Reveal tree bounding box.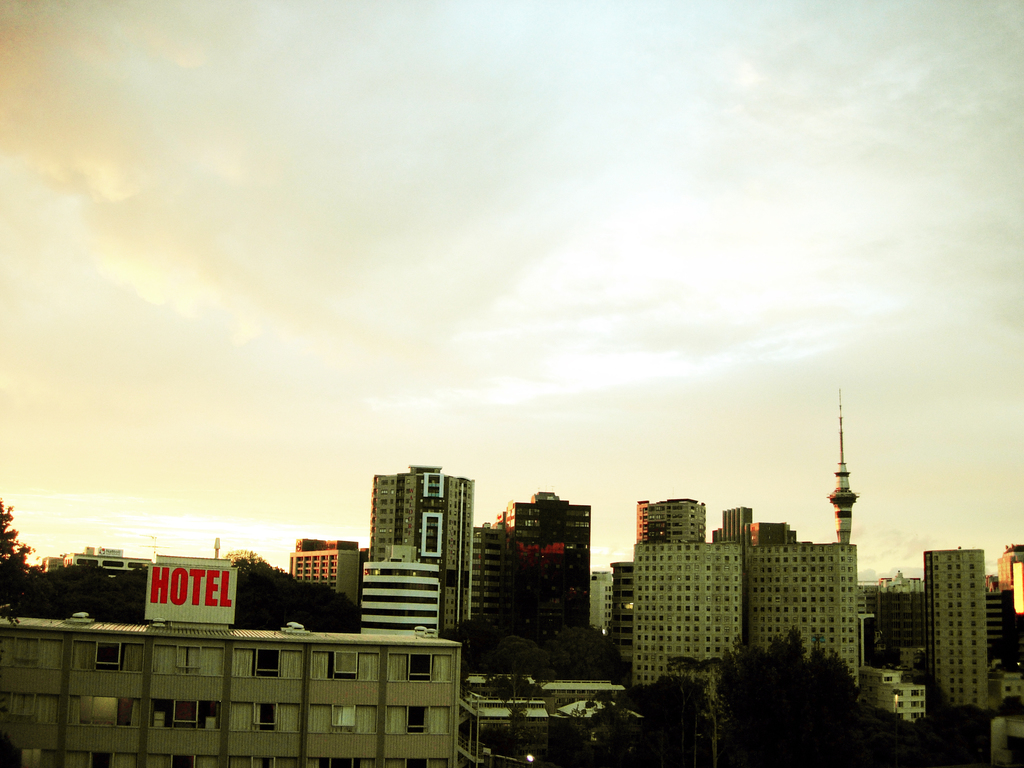
Revealed: [left=444, top=611, right=502, bottom=679].
